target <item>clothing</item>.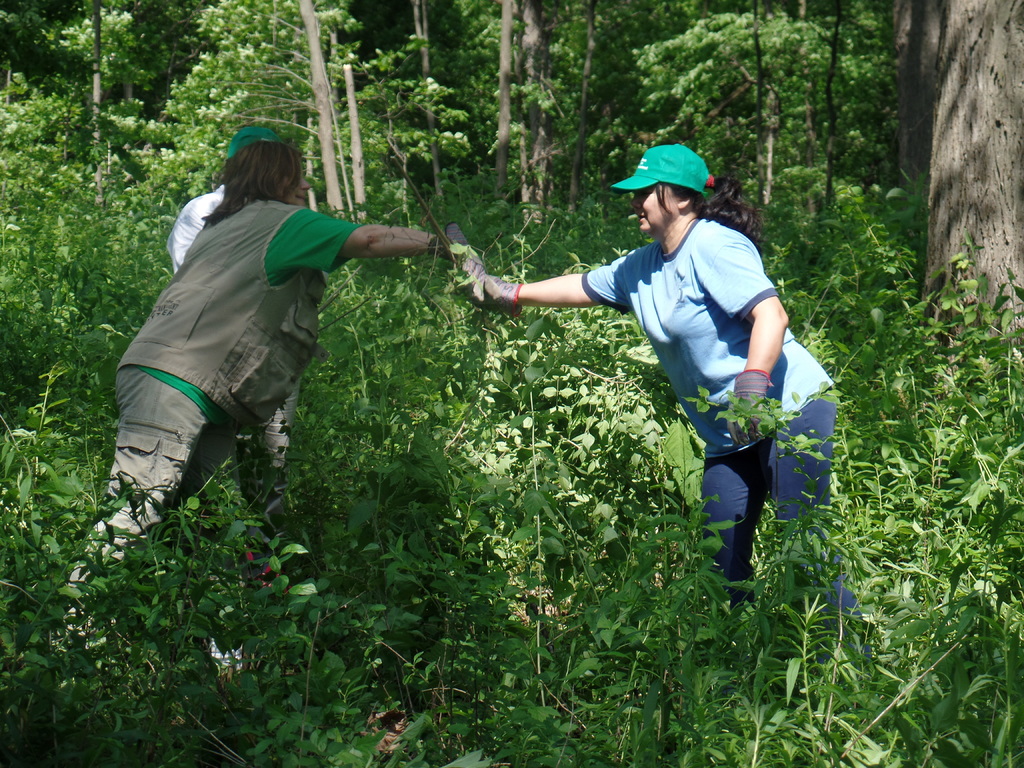
Target region: [60, 188, 365, 675].
